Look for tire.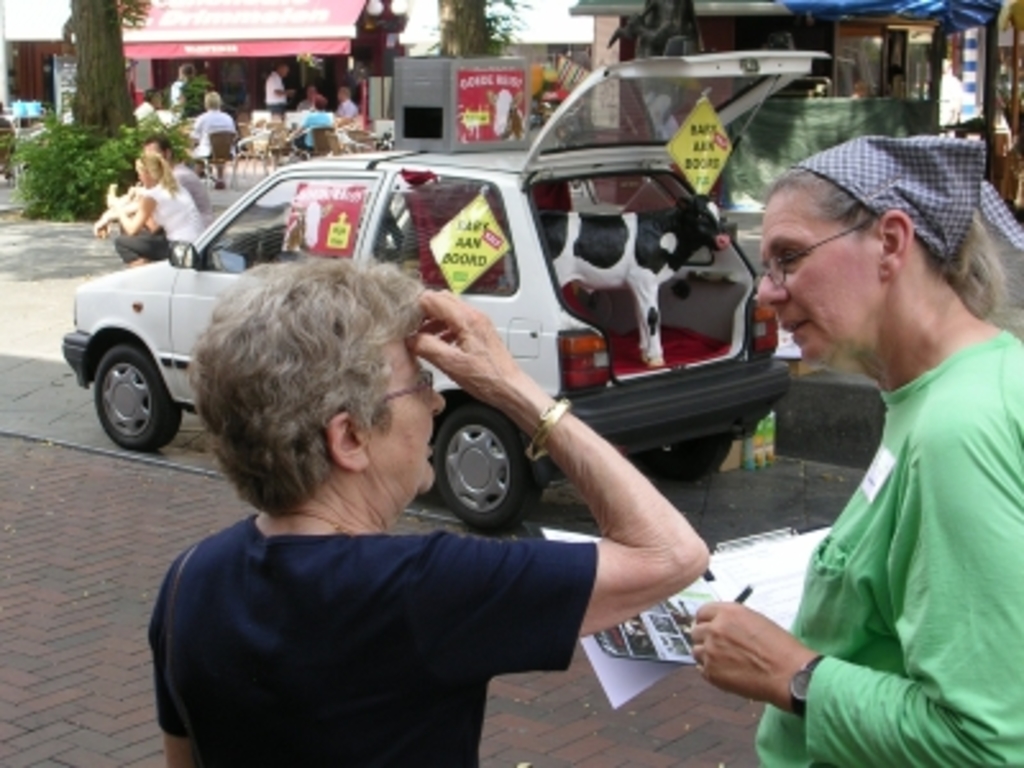
Found: [x1=415, y1=404, x2=532, y2=540].
